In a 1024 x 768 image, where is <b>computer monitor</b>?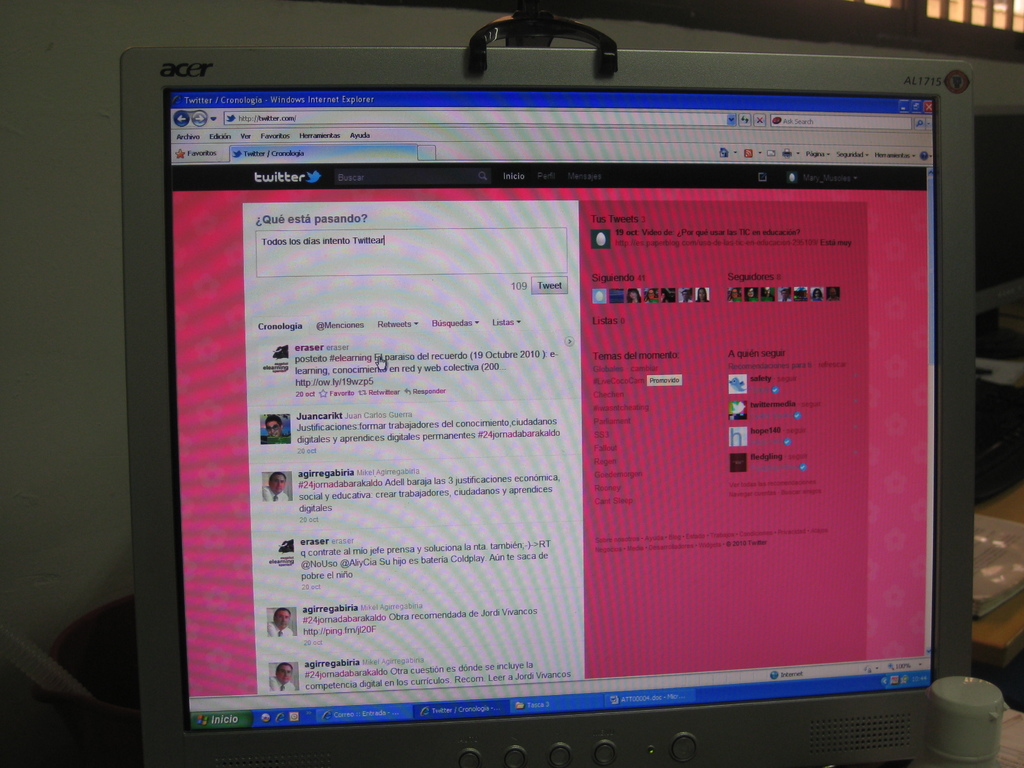
crop(129, 17, 995, 767).
